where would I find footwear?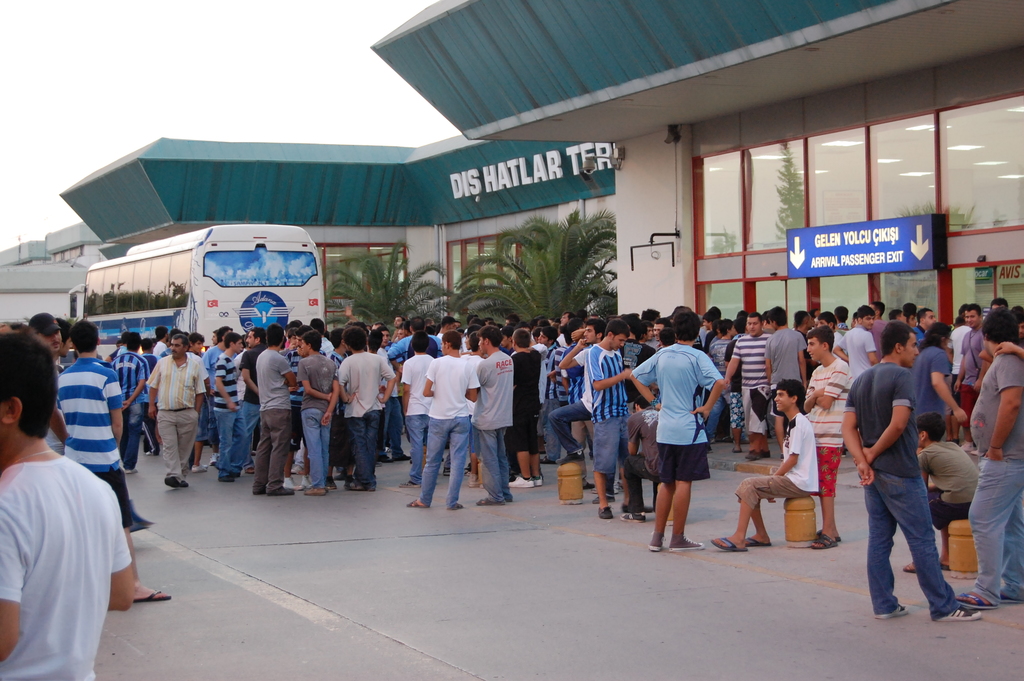
At BBox(531, 475, 544, 489).
